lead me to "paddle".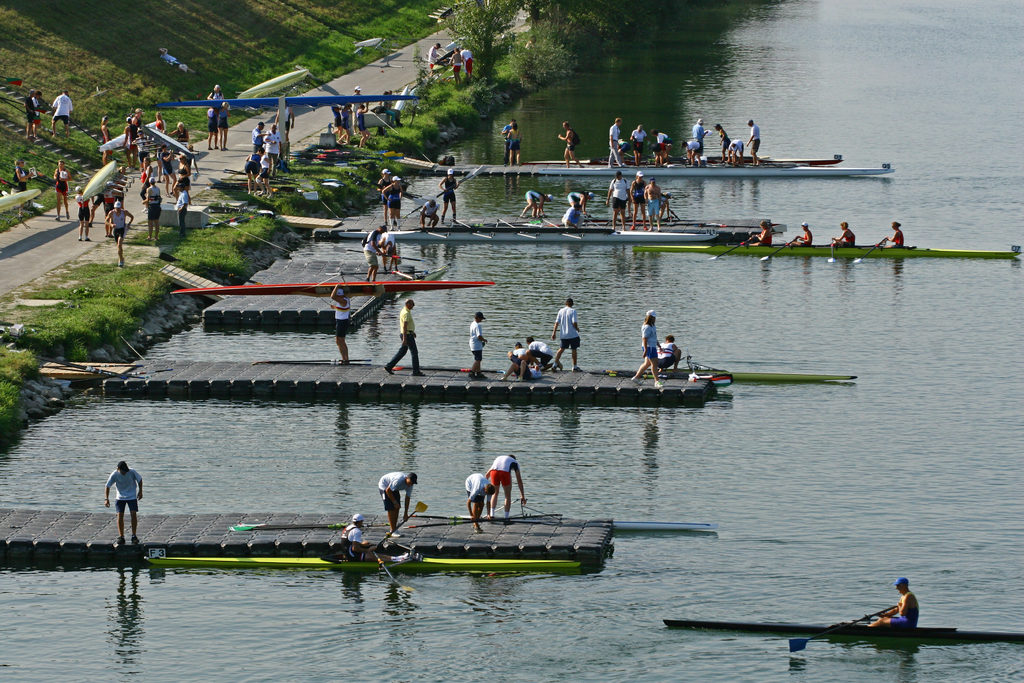
Lead to 836:220:913:269.
